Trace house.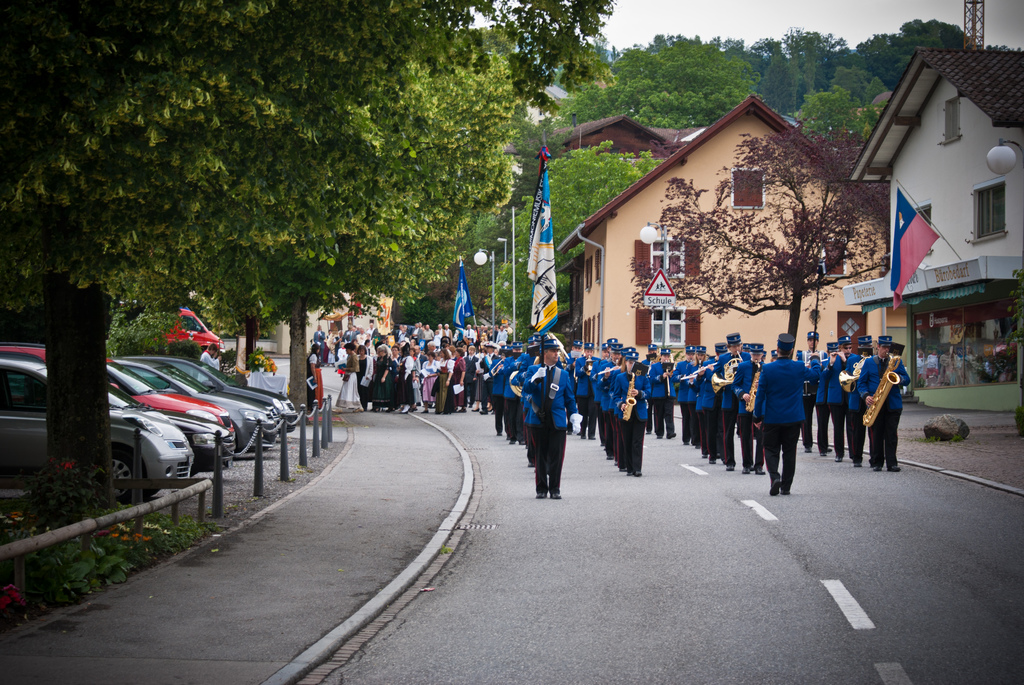
Traced to [560,98,892,364].
